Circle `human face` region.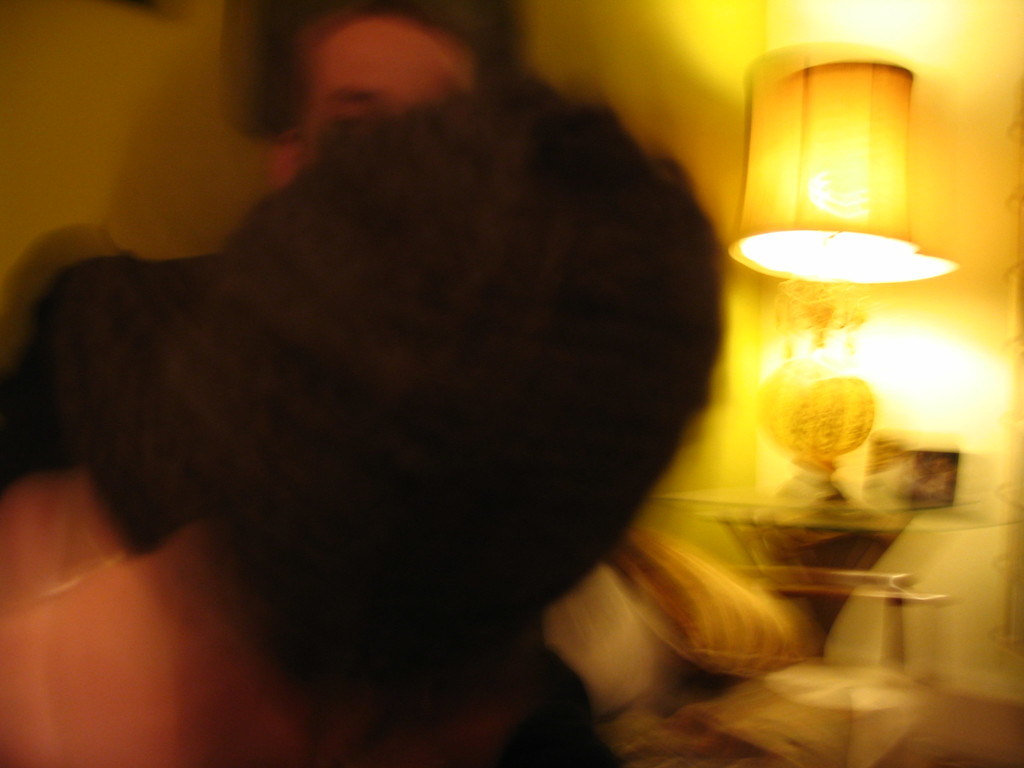
Region: 310/20/463/156.
